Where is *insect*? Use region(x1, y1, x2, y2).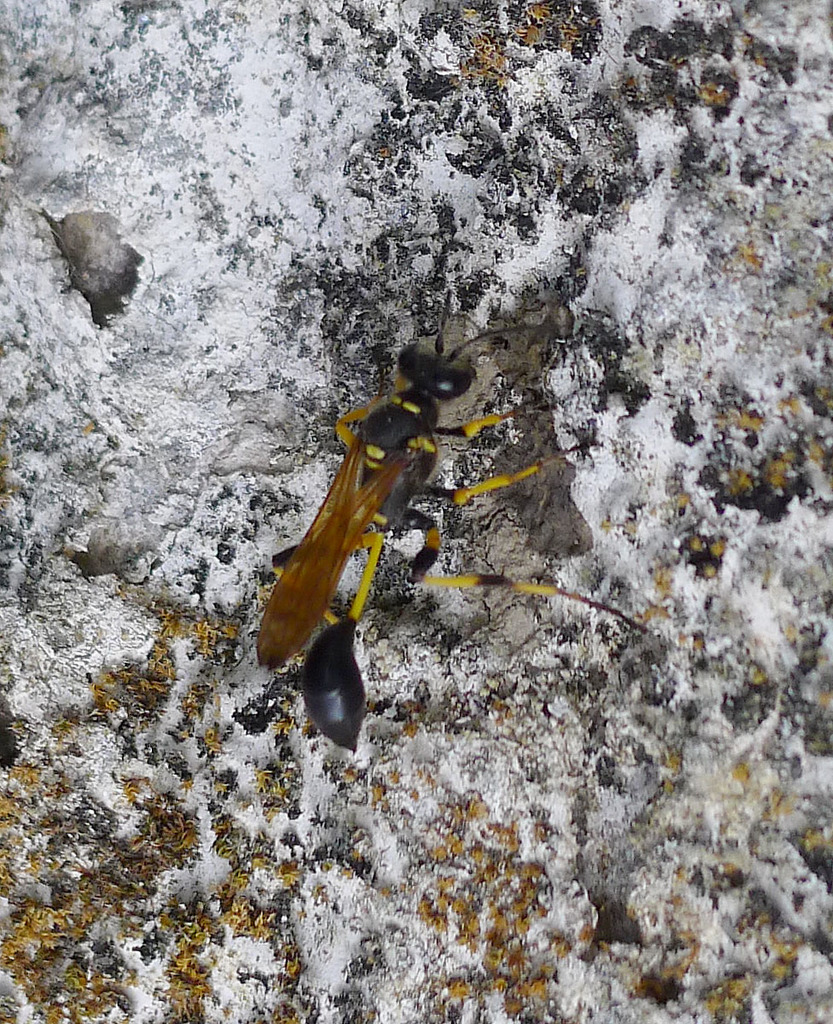
region(234, 295, 644, 747).
